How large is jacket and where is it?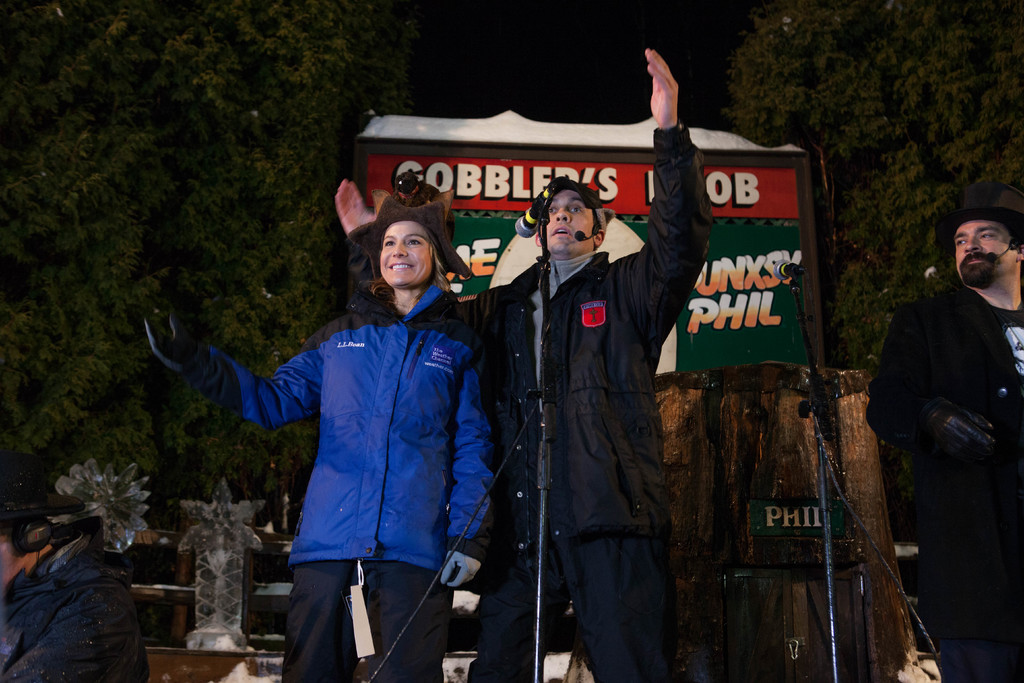
Bounding box: <region>339, 126, 714, 538</region>.
